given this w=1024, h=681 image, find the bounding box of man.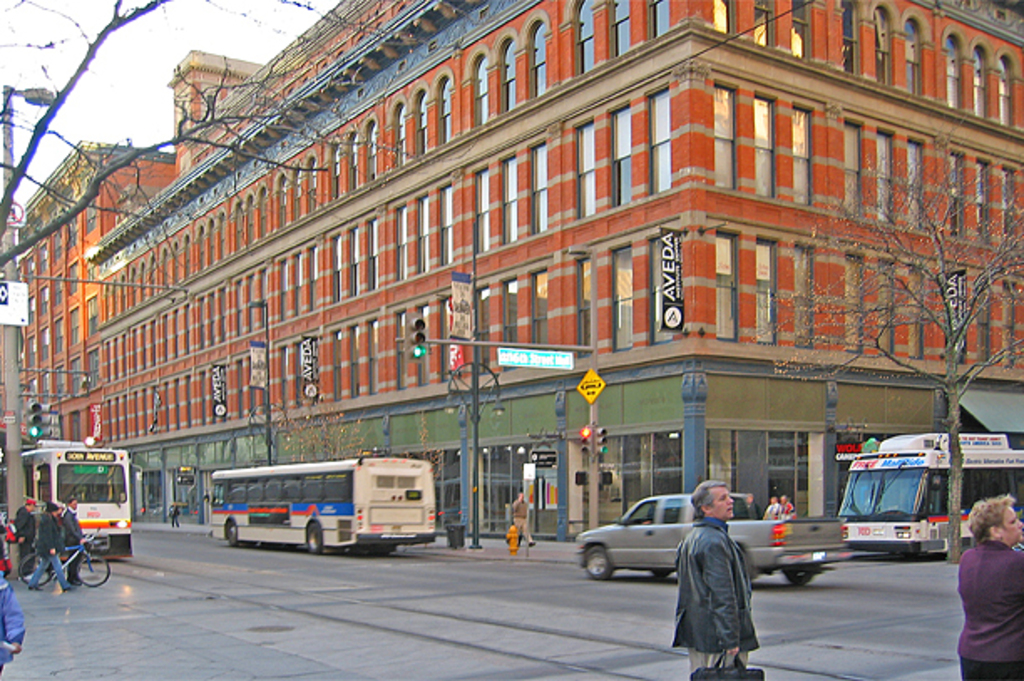
(950, 500, 1022, 679).
